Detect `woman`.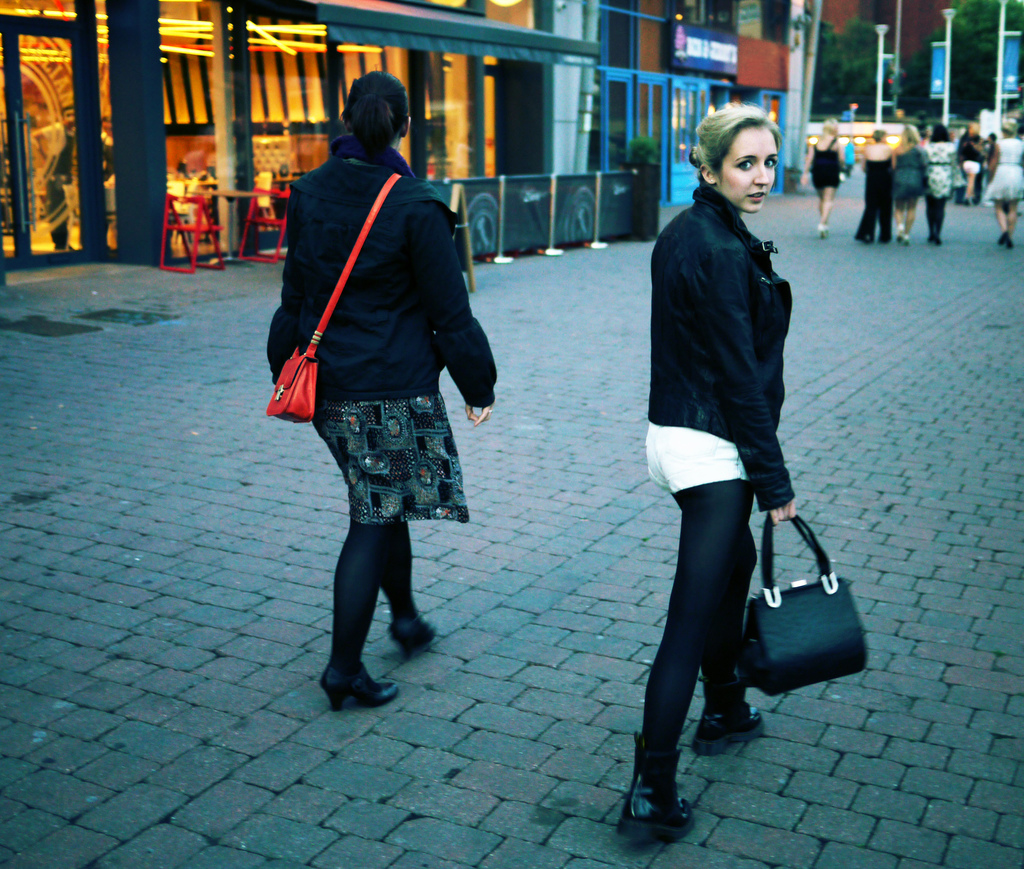
Detected at bbox=[793, 117, 850, 243].
